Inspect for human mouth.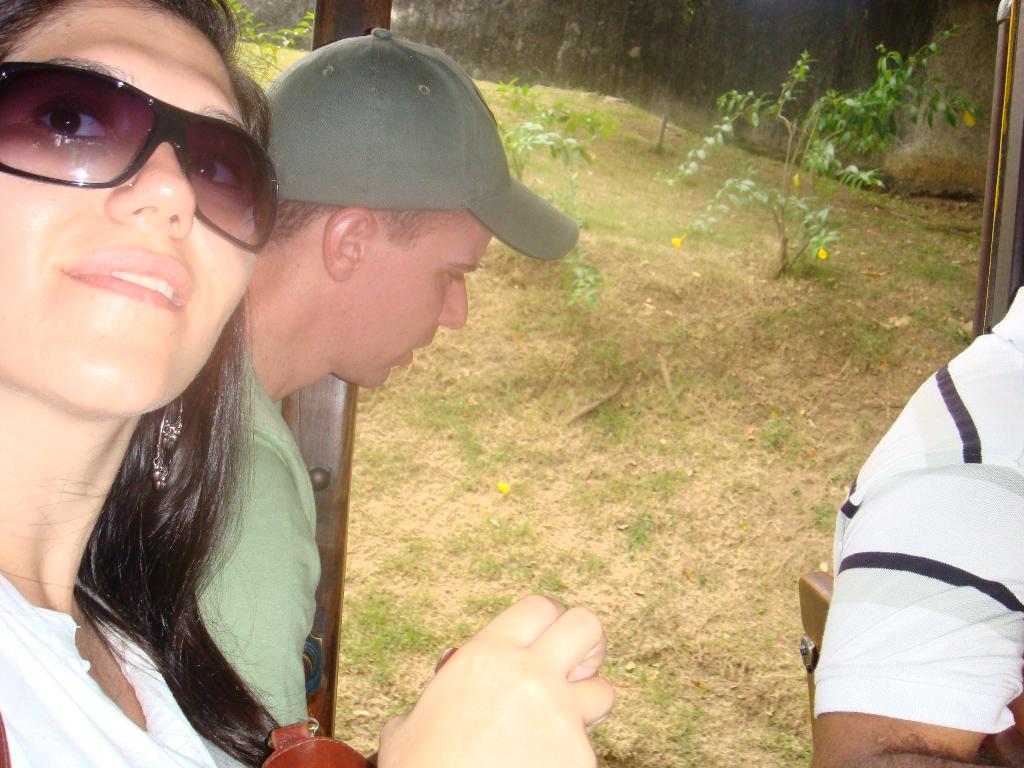
Inspection: rect(61, 248, 192, 307).
